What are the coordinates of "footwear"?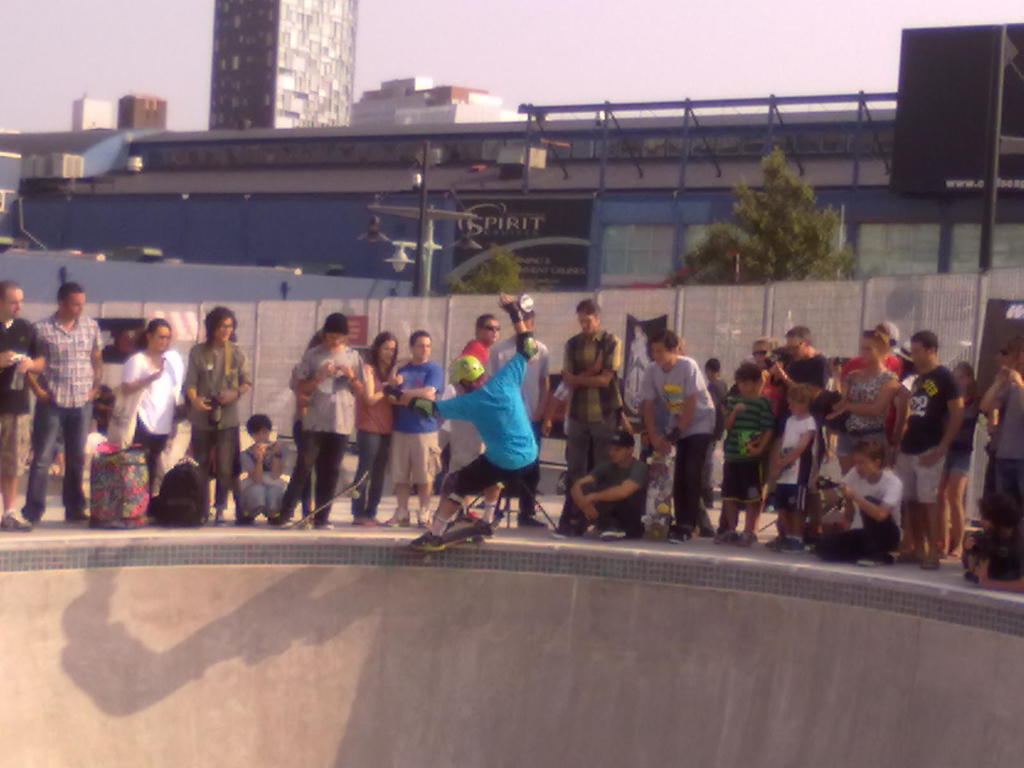
x1=269 y1=516 x2=279 y2=529.
